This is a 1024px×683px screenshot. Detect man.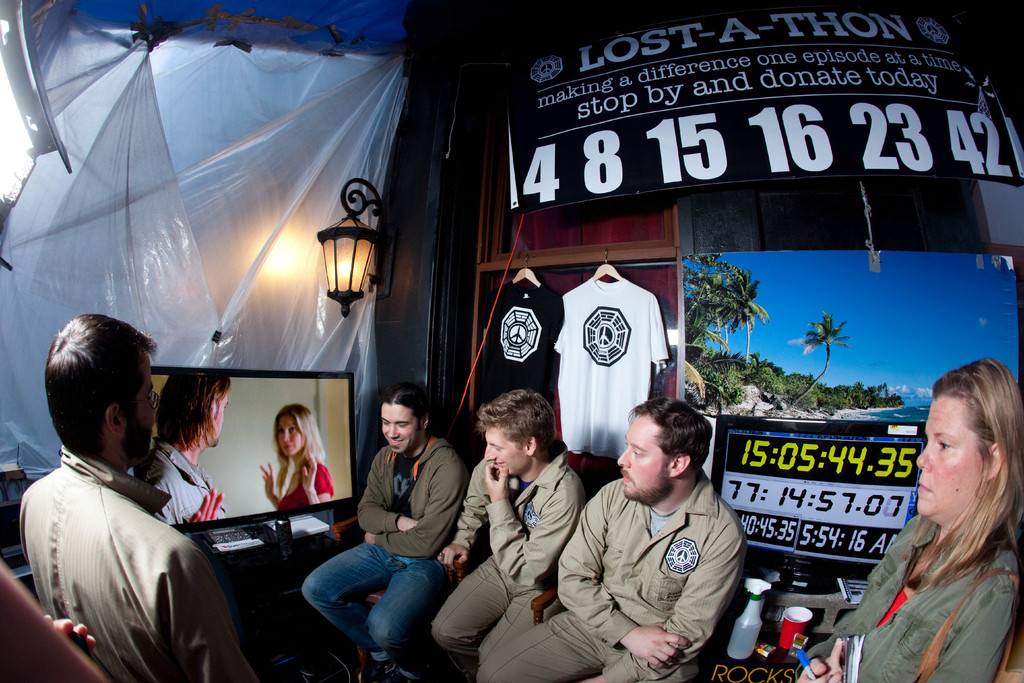
bbox(552, 397, 769, 668).
